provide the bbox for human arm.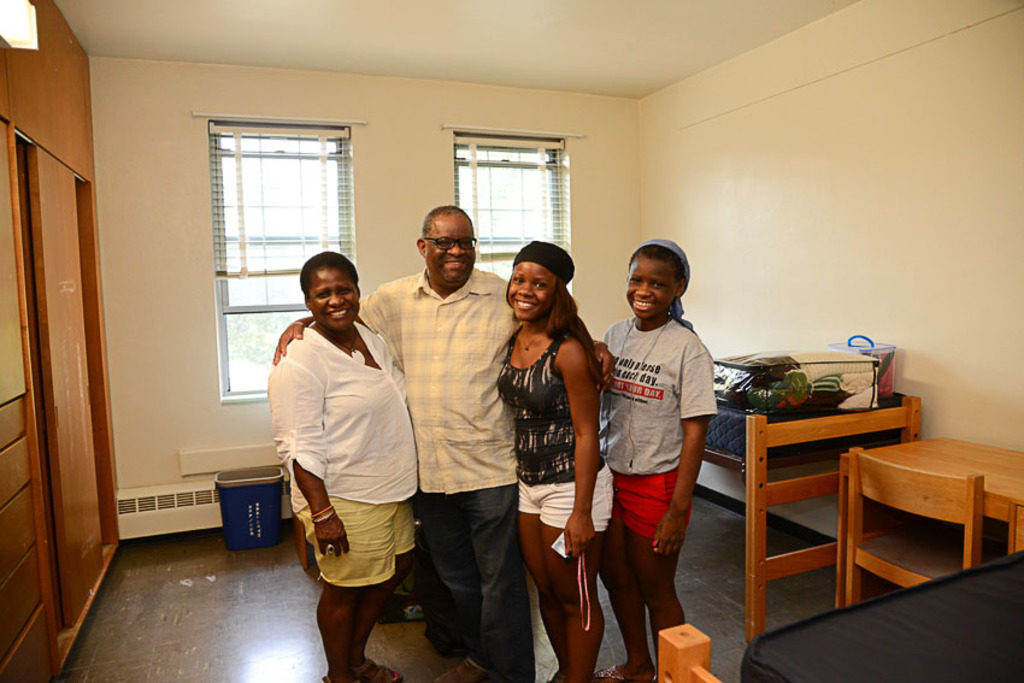
Rect(293, 461, 349, 555).
